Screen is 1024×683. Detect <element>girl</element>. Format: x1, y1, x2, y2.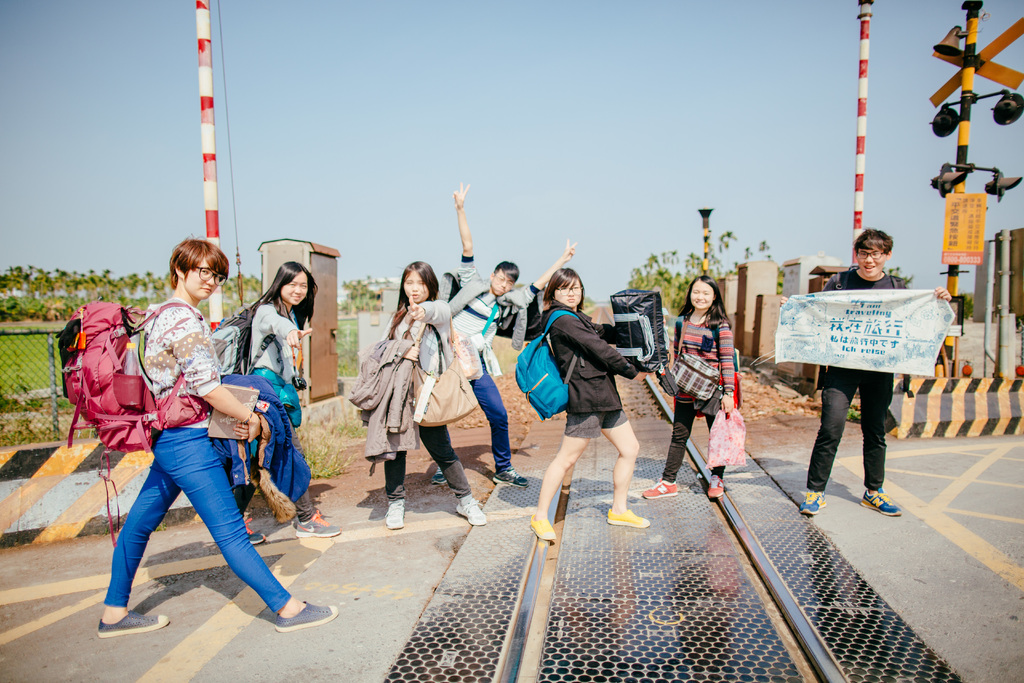
236, 261, 344, 547.
